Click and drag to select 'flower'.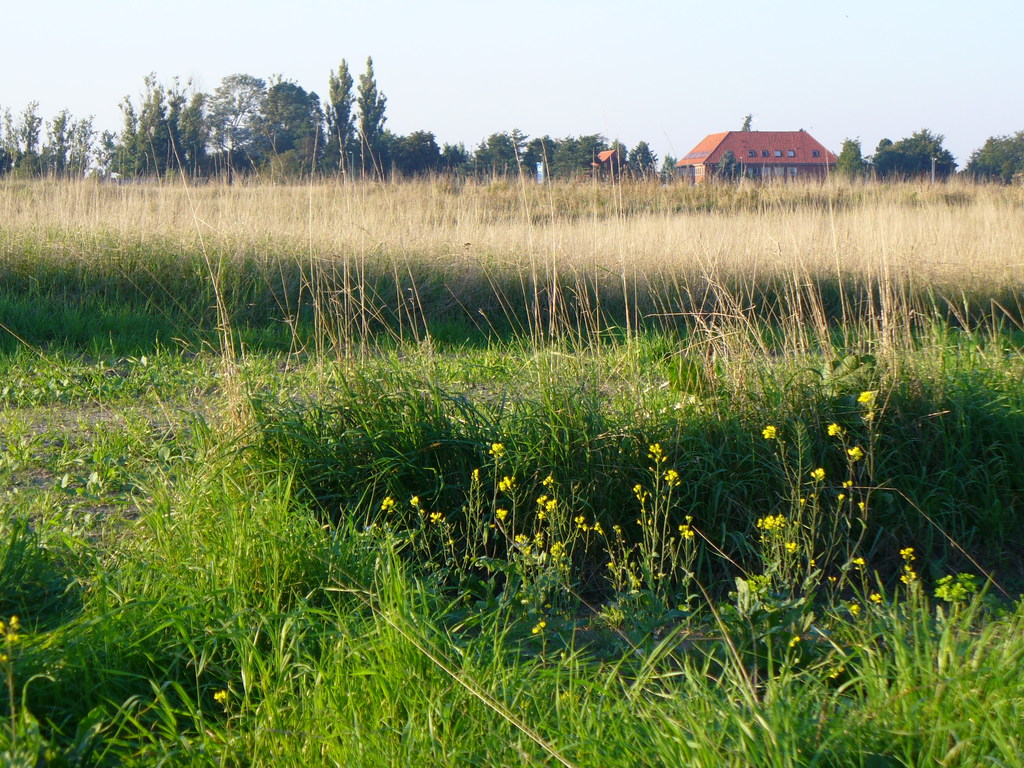
Selection: <region>409, 491, 422, 511</region>.
